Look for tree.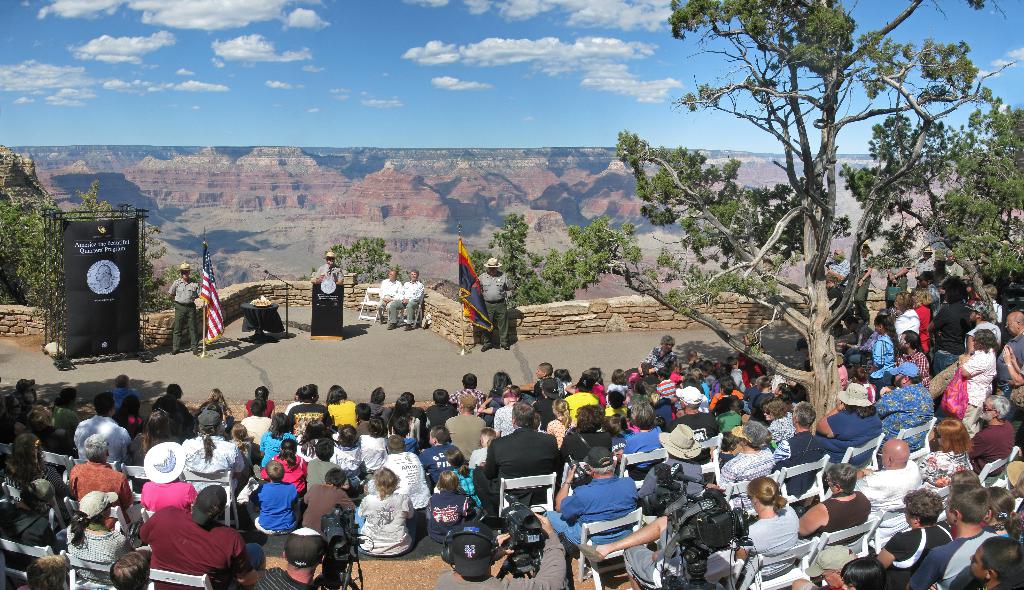
Found: (left=650, top=10, right=980, bottom=415).
